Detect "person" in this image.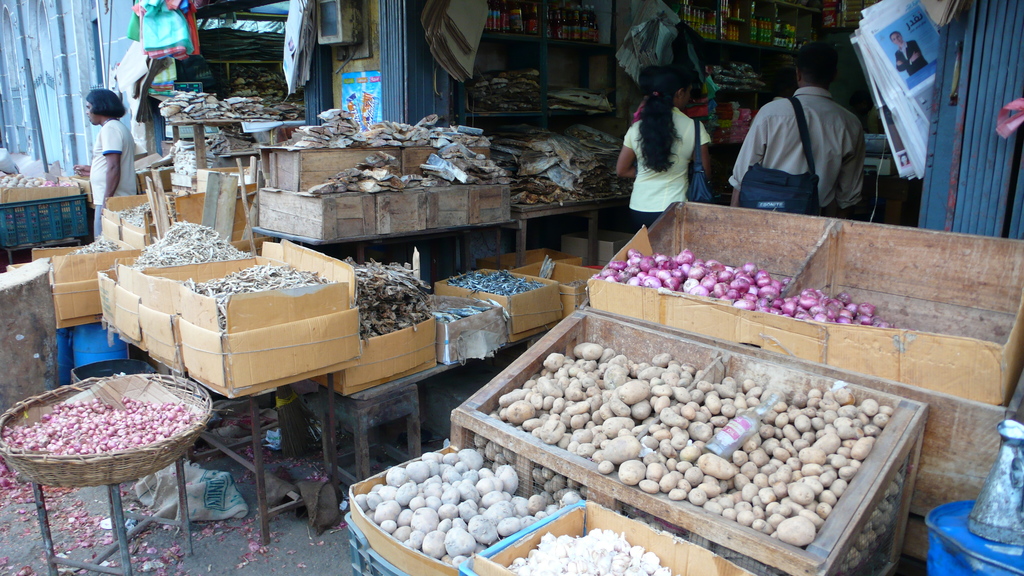
Detection: {"x1": 608, "y1": 70, "x2": 720, "y2": 234}.
